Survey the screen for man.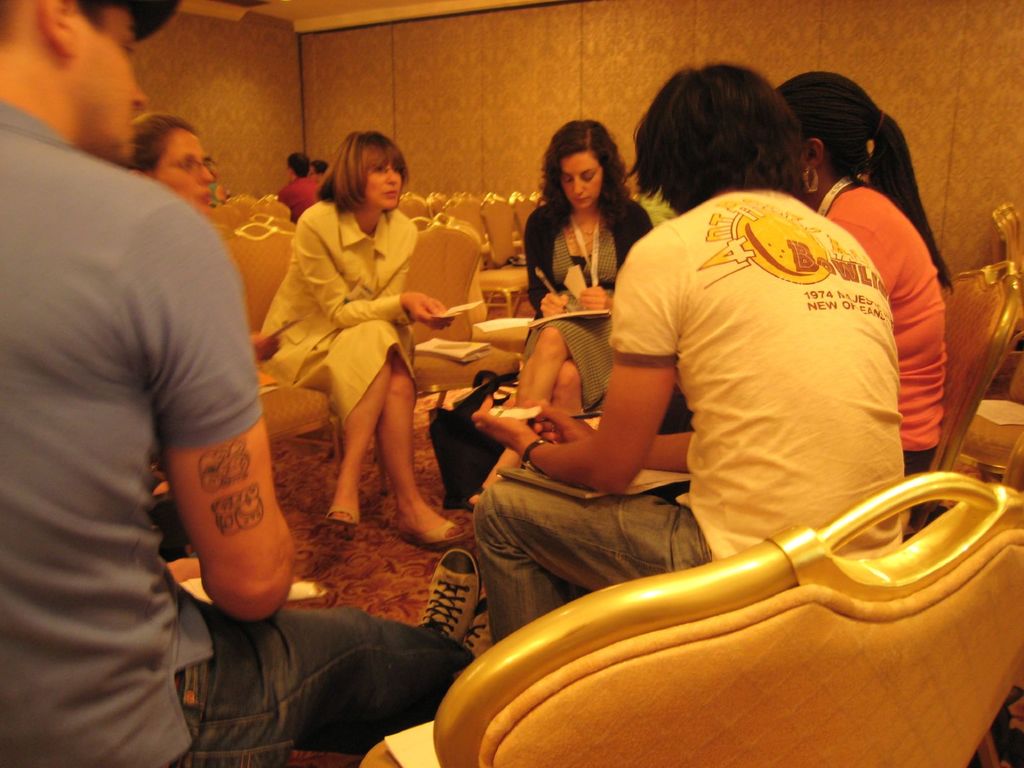
Survey found: l=282, t=156, r=326, b=214.
